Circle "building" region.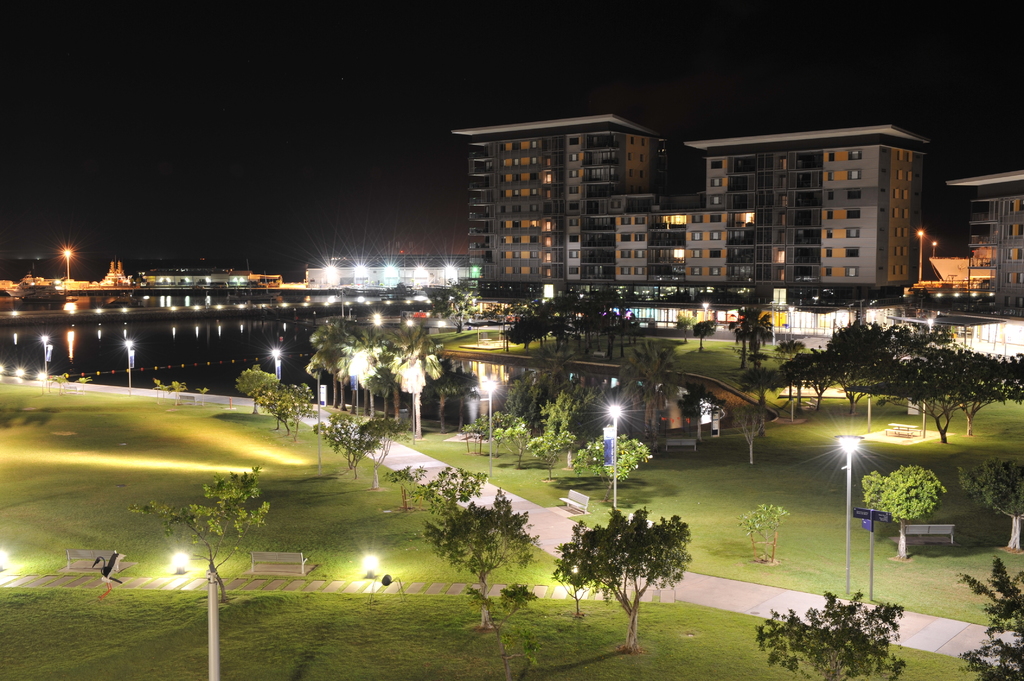
Region: [left=448, top=108, right=933, bottom=305].
